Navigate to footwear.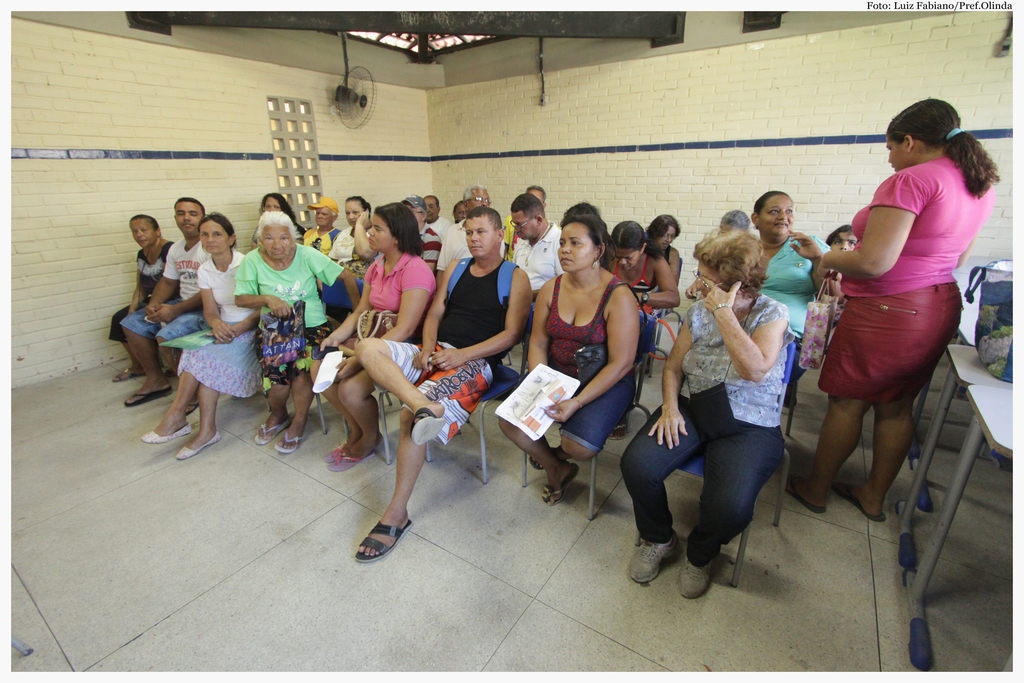
Navigation target: 842/481/888/520.
